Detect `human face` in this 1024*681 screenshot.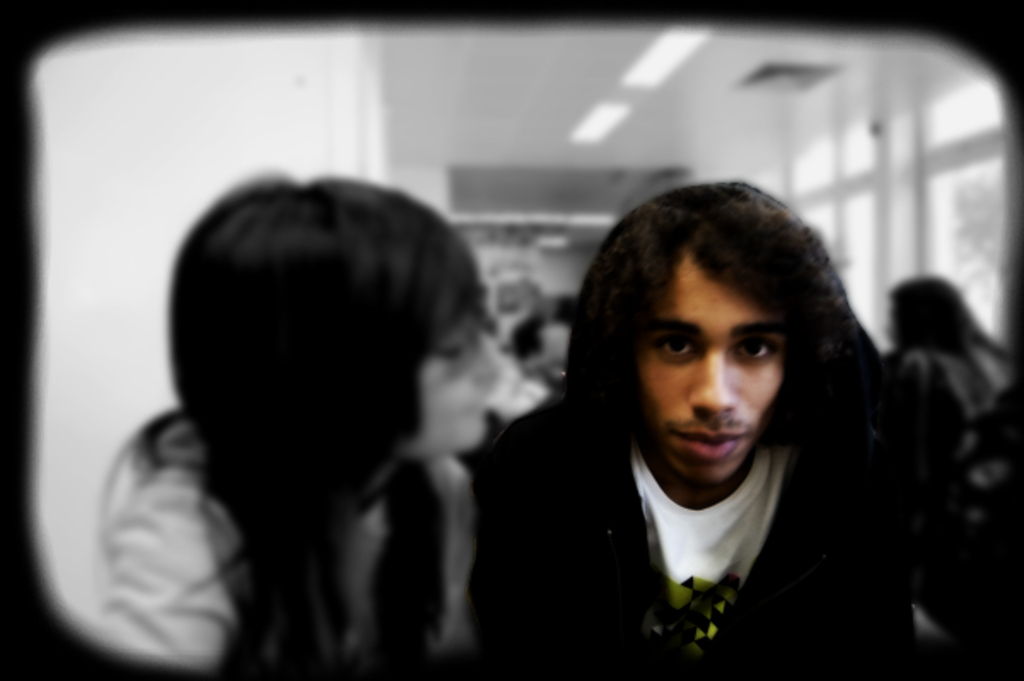
Detection: {"x1": 635, "y1": 265, "x2": 782, "y2": 480}.
